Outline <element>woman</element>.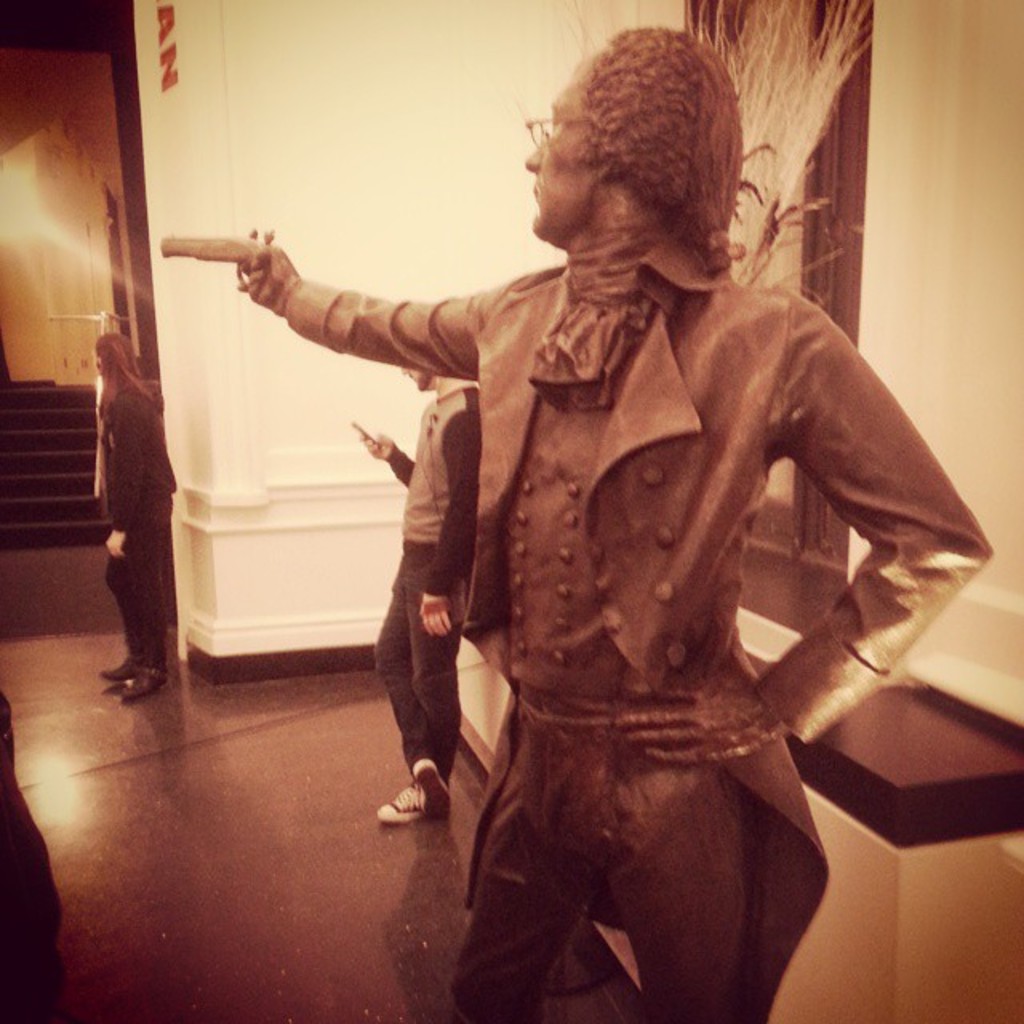
Outline: (left=82, top=315, right=202, bottom=707).
